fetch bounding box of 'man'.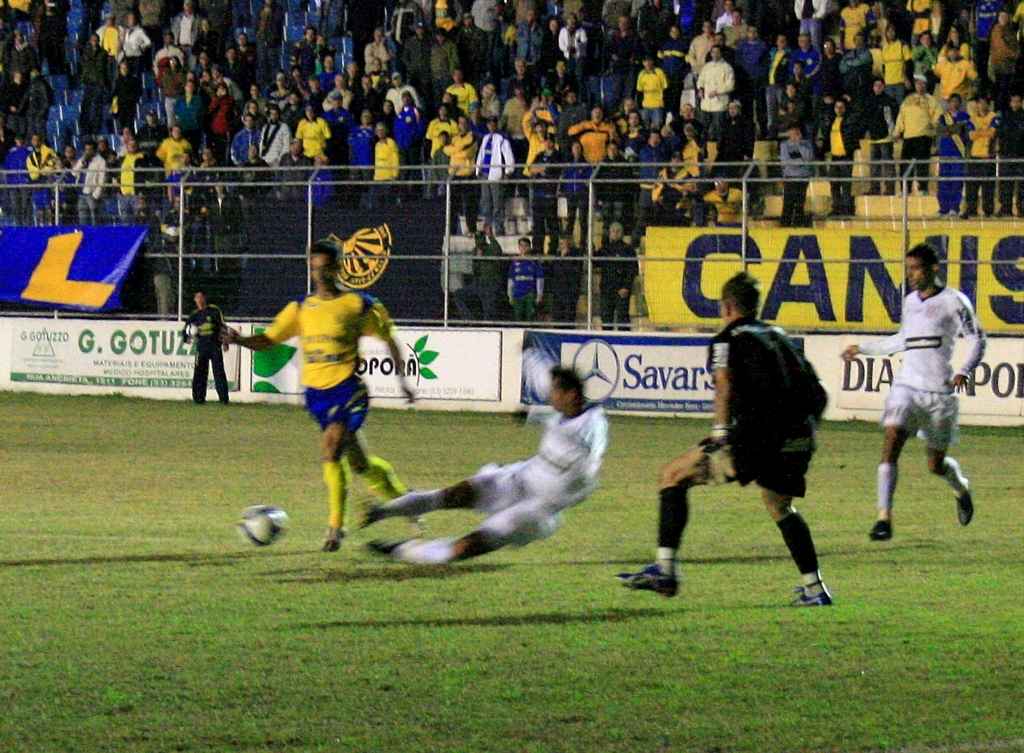
Bbox: left=269, top=71, right=288, bottom=105.
